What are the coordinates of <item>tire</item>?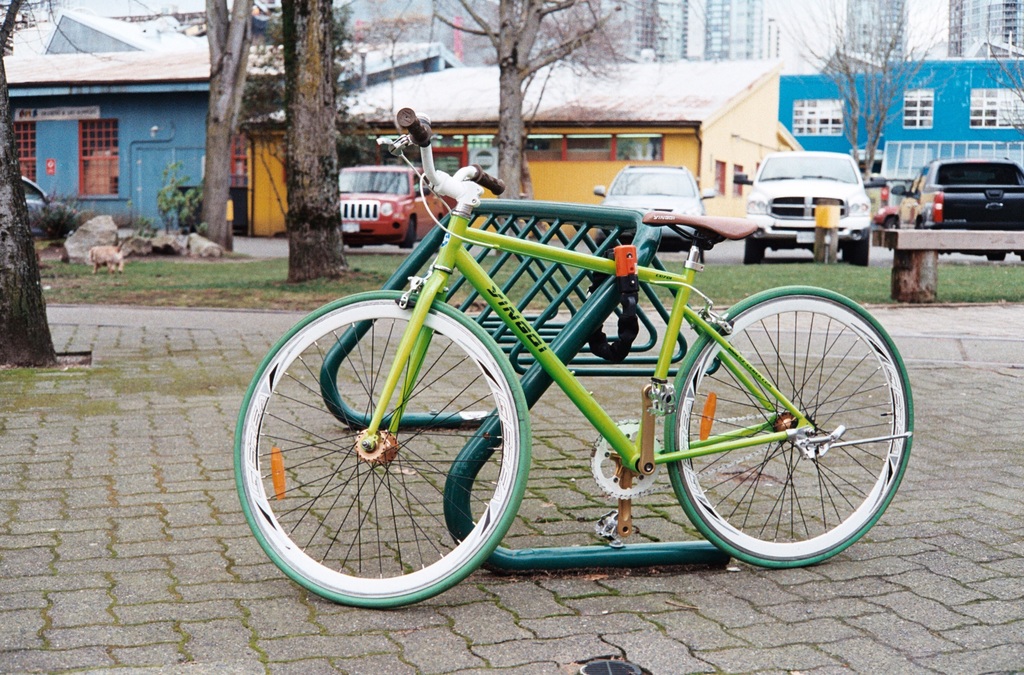
BBox(1018, 242, 1023, 260).
